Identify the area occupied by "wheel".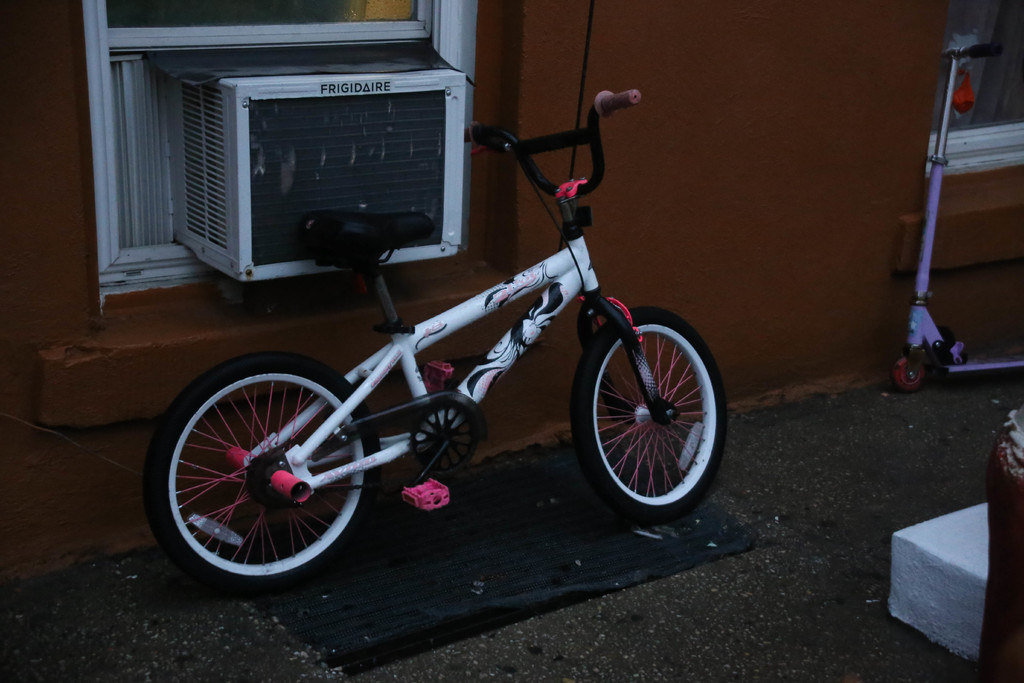
Area: x1=147 y1=352 x2=383 y2=598.
